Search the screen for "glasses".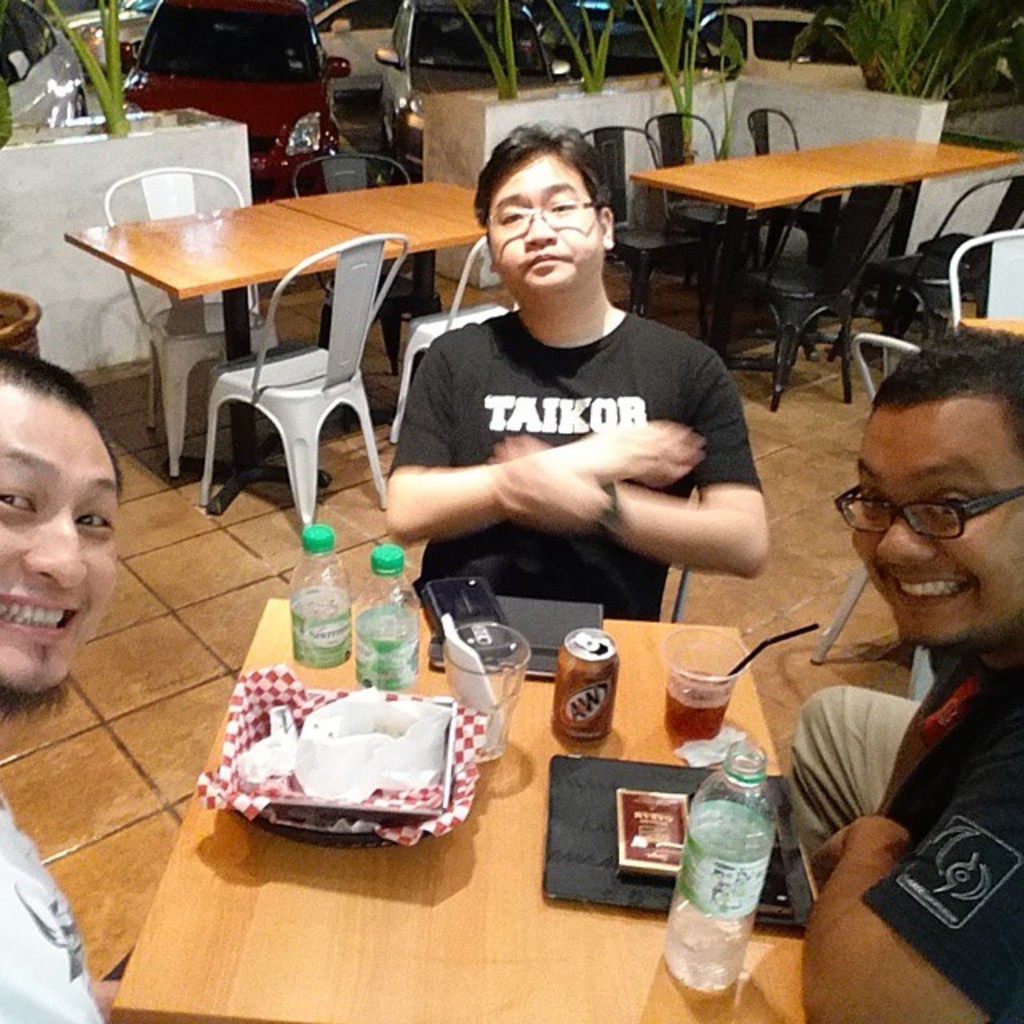
Found at x1=830, y1=482, x2=1022, y2=539.
